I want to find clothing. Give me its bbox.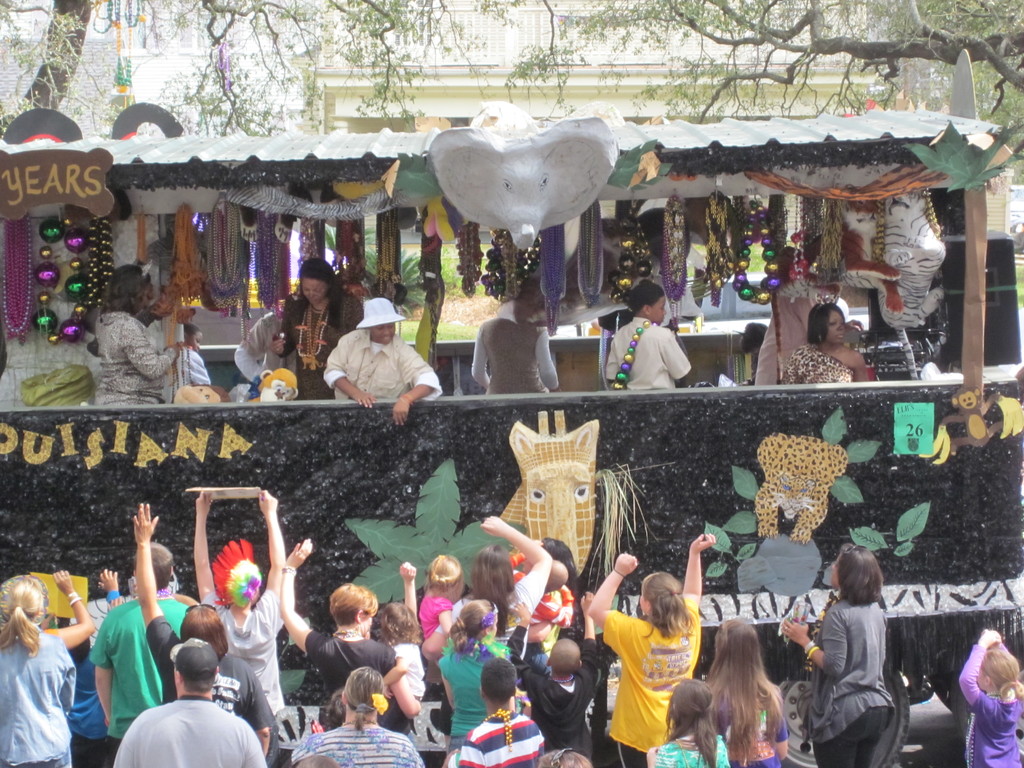
<region>962, 643, 1023, 767</region>.
